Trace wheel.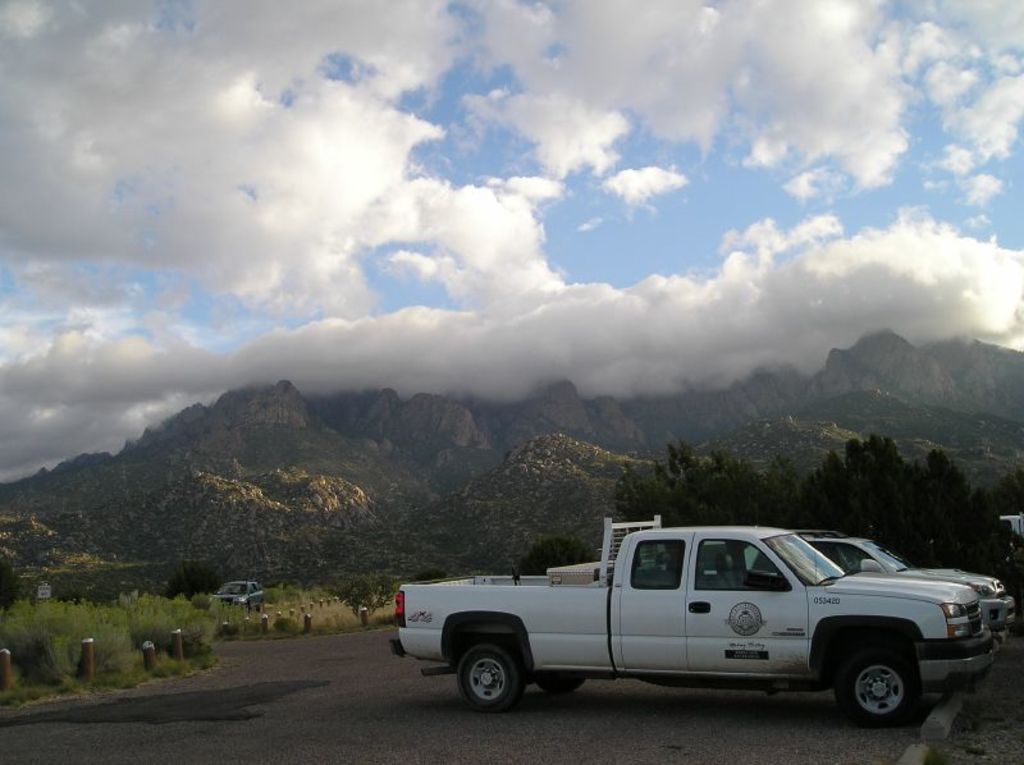
Traced to Rect(833, 633, 928, 730).
